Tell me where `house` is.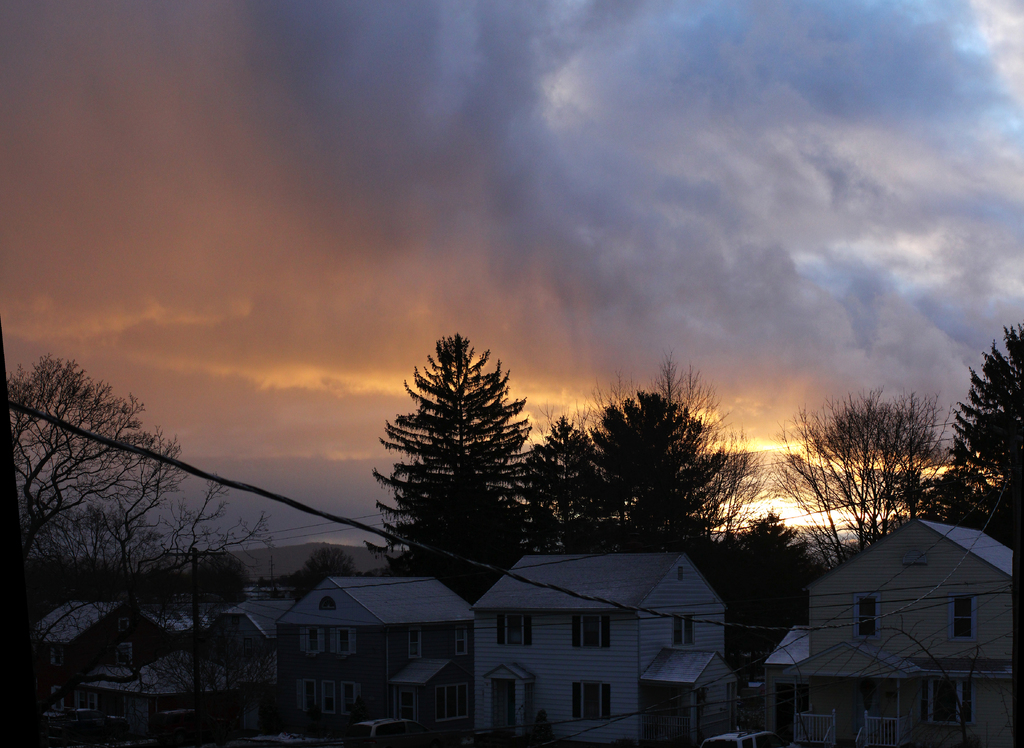
`house` is at 753,520,1014,746.
